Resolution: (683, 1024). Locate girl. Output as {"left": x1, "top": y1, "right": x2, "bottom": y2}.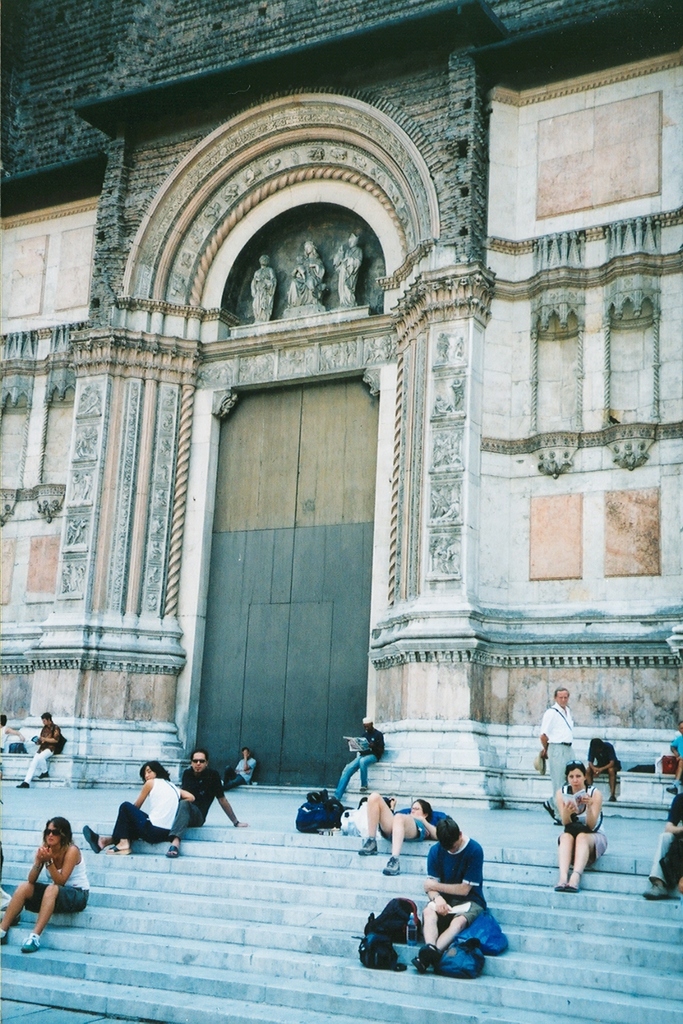
{"left": 553, "top": 763, "right": 614, "bottom": 889}.
